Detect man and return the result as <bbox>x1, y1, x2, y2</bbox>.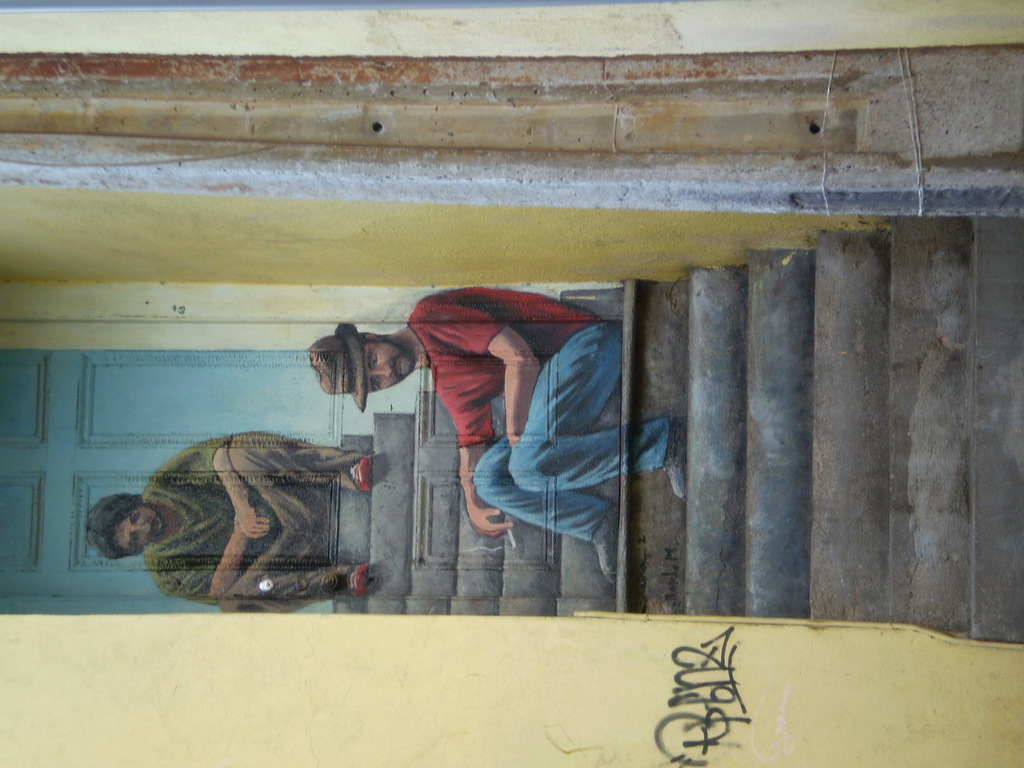
<bbox>301, 295, 665, 570</bbox>.
